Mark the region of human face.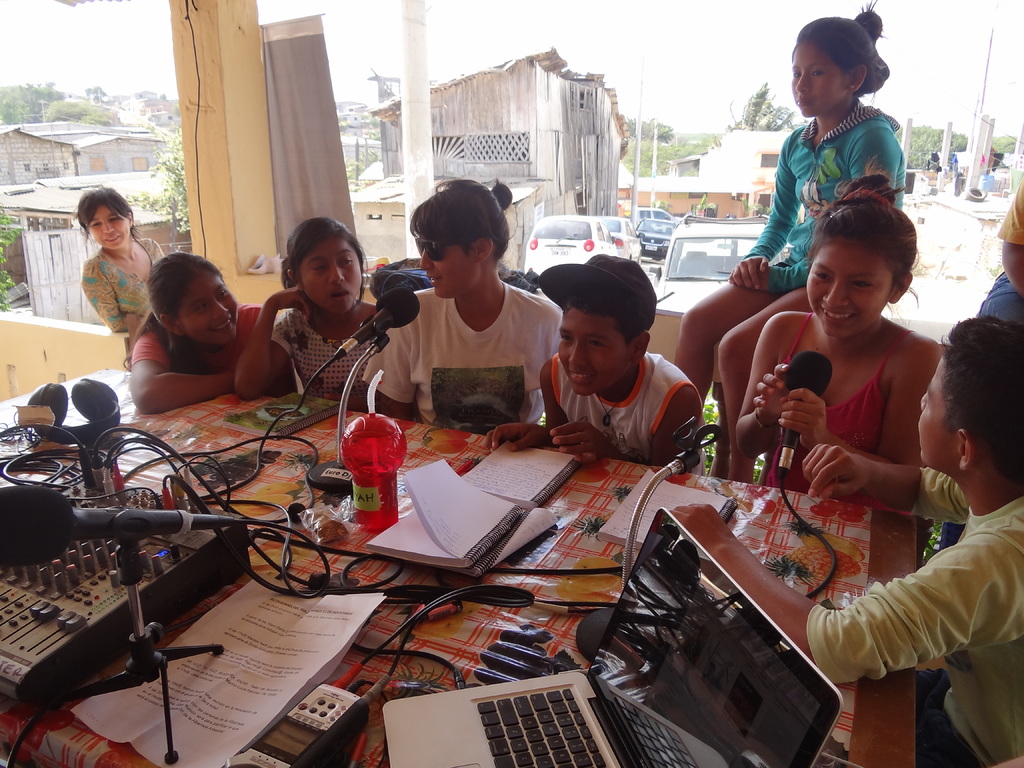
Region: region(422, 239, 481, 294).
